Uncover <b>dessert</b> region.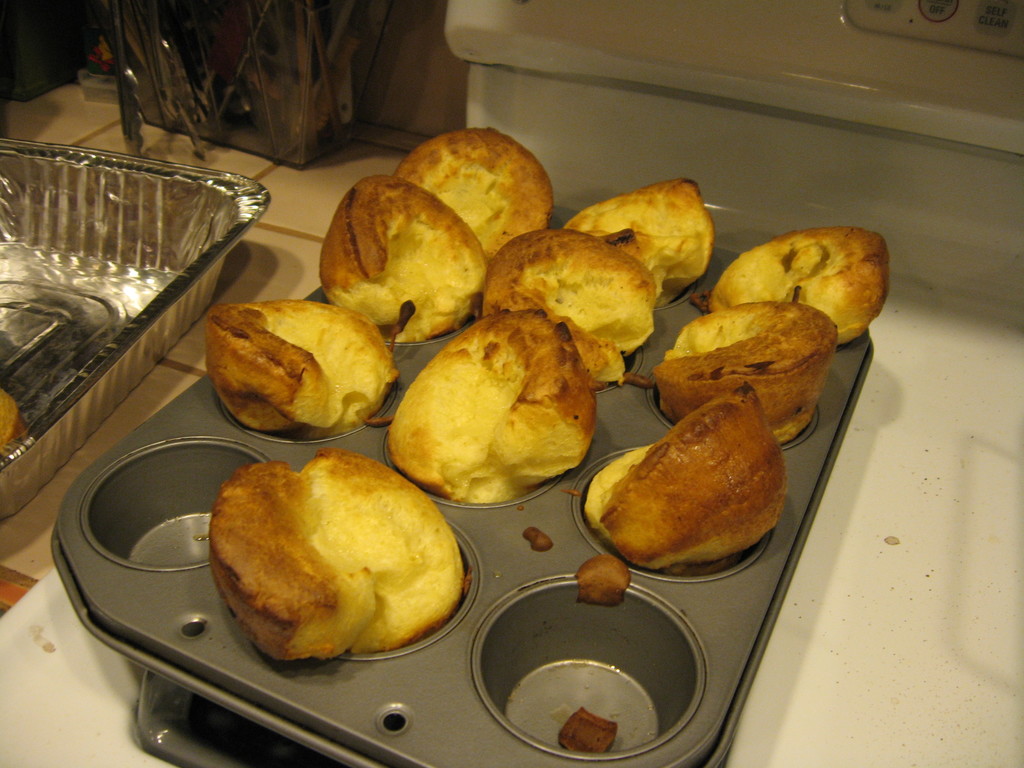
Uncovered: locate(588, 183, 723, 282).
